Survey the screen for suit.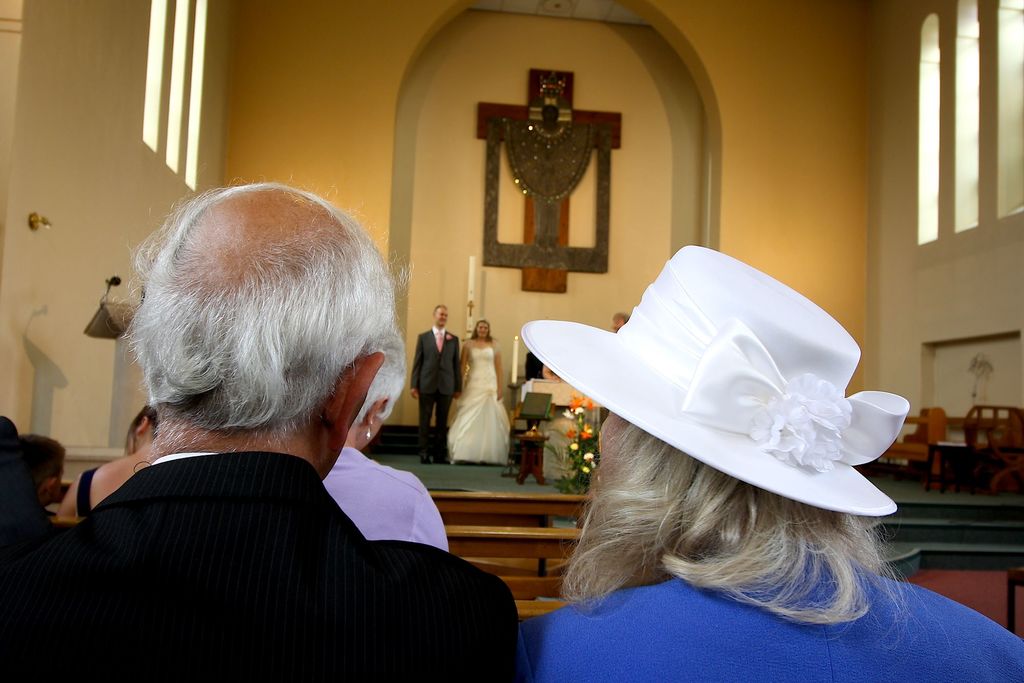
Survey found: 3/456/517/679.
